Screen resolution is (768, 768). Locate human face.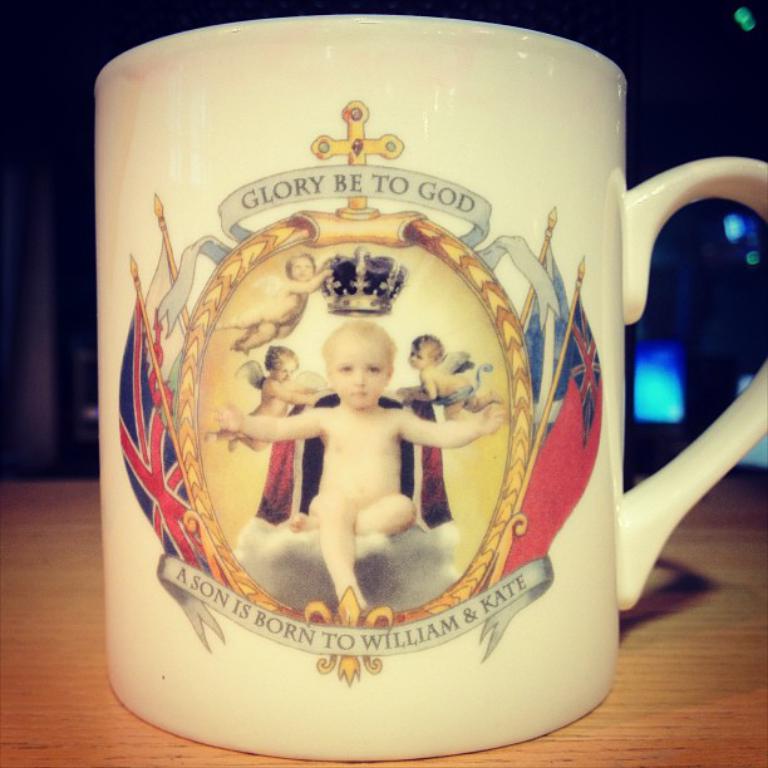
329 339 389 409.
